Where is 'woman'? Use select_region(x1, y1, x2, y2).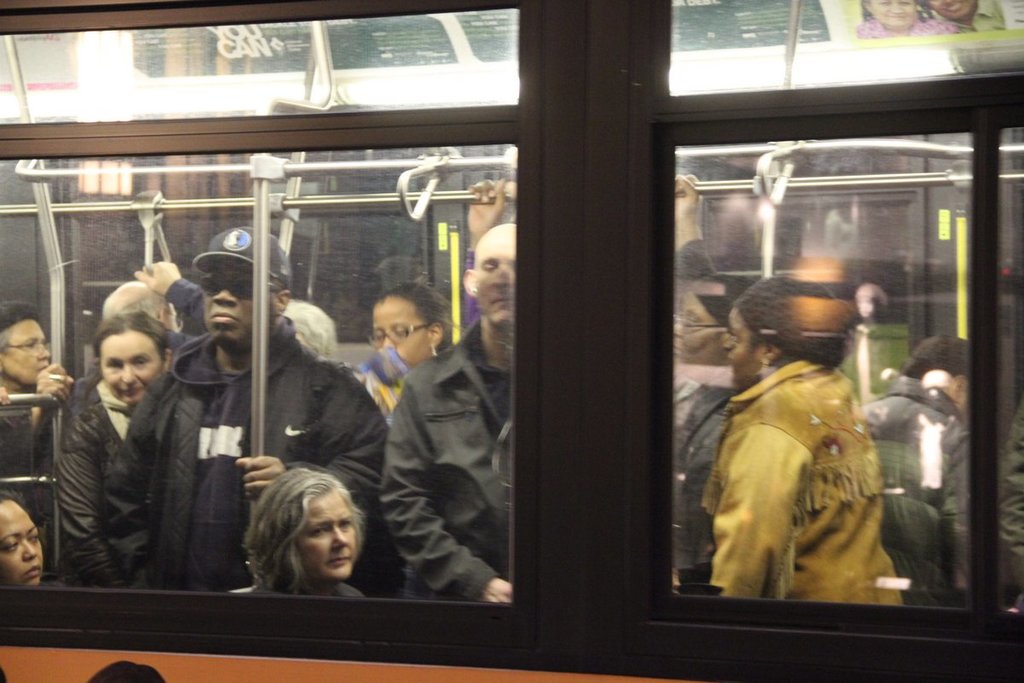
select_region(0, 491, 52, 594).
